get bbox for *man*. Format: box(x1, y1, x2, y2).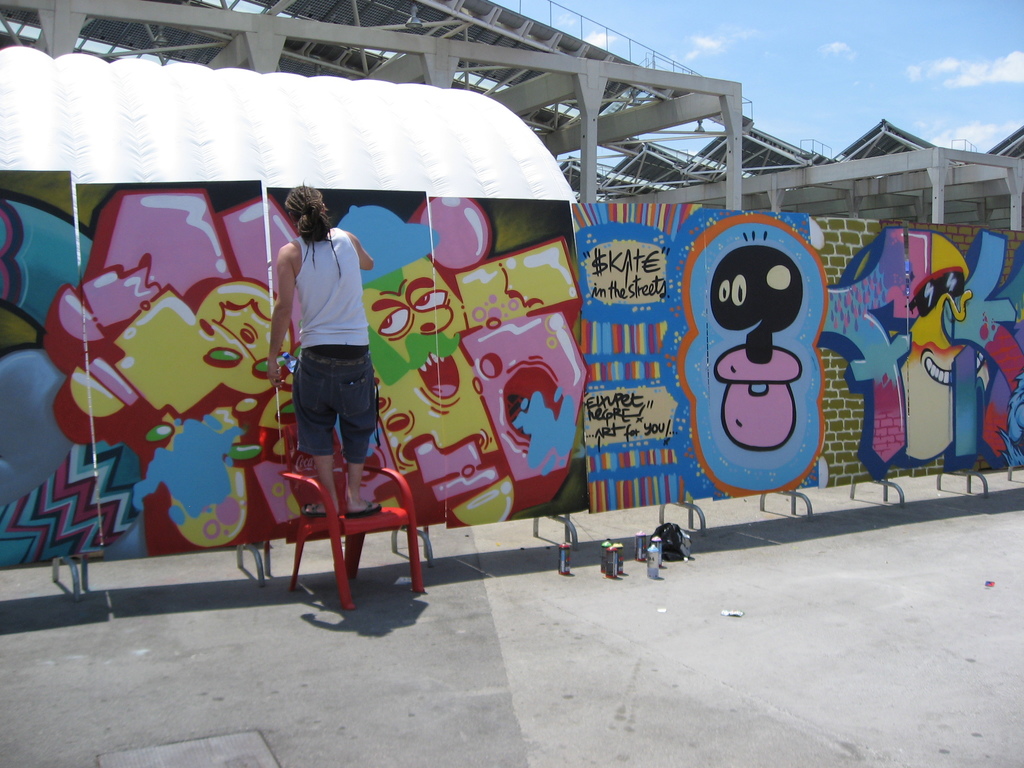
box(250, 179, 379, 522).
